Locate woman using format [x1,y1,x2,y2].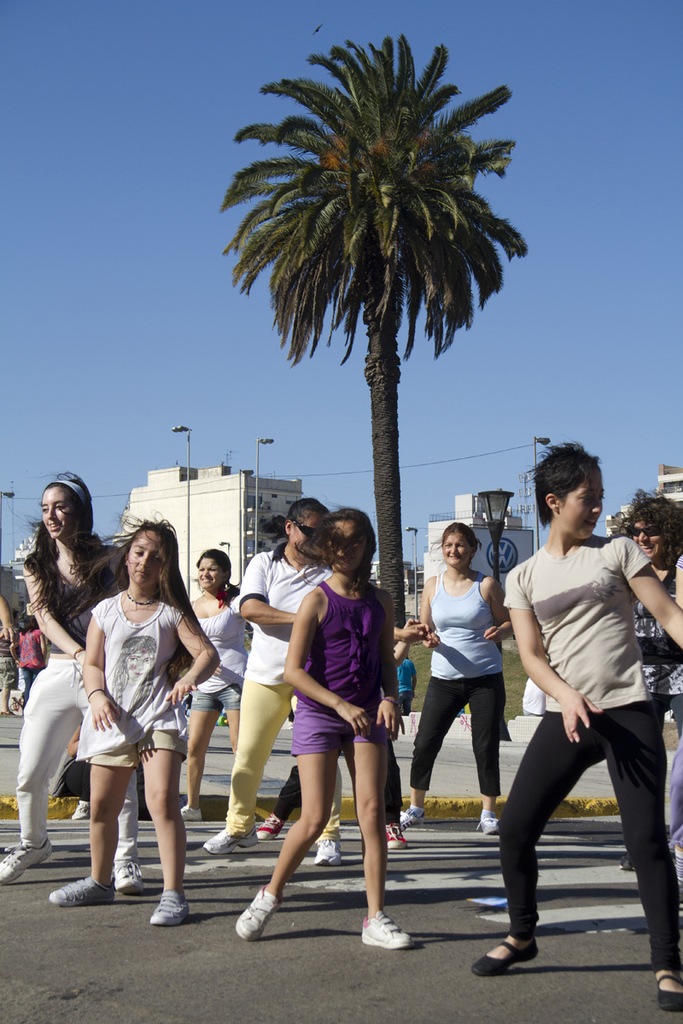
[172,548,252,827].
